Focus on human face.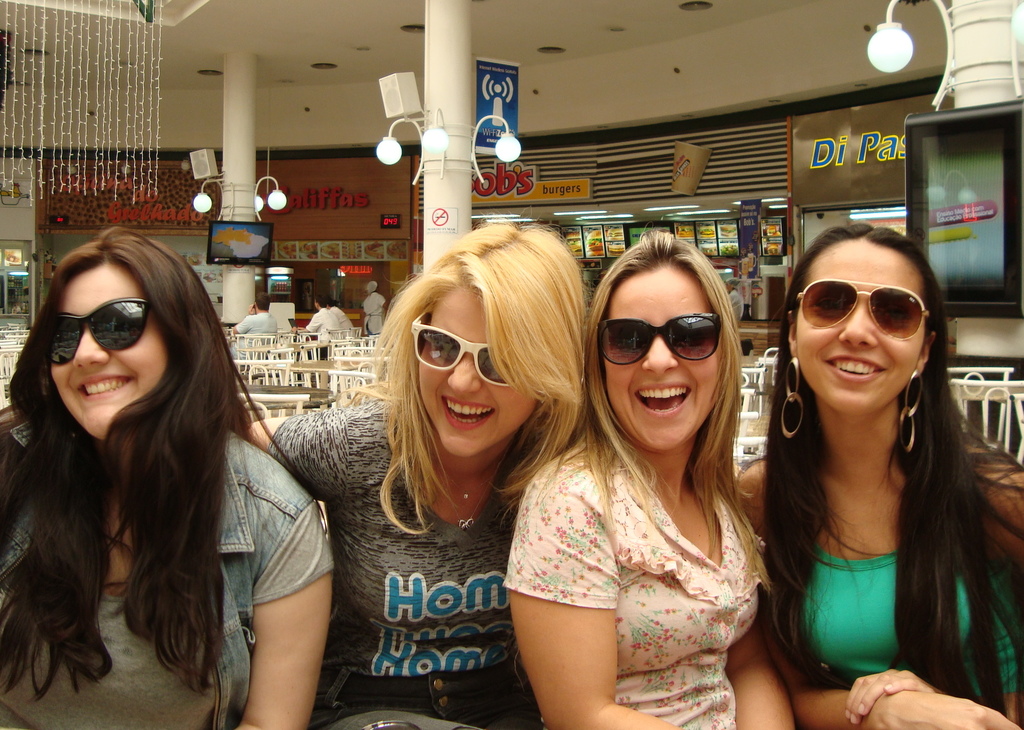
Focused at [794, 240, 925, 411].
